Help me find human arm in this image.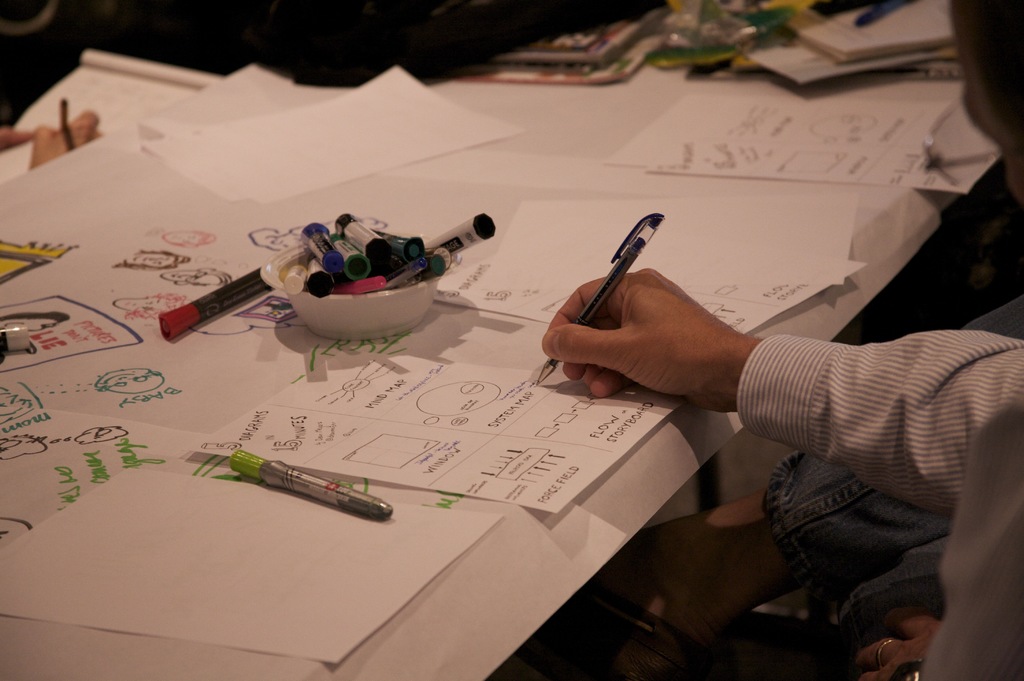
Found it: (547,268,1021,507).
